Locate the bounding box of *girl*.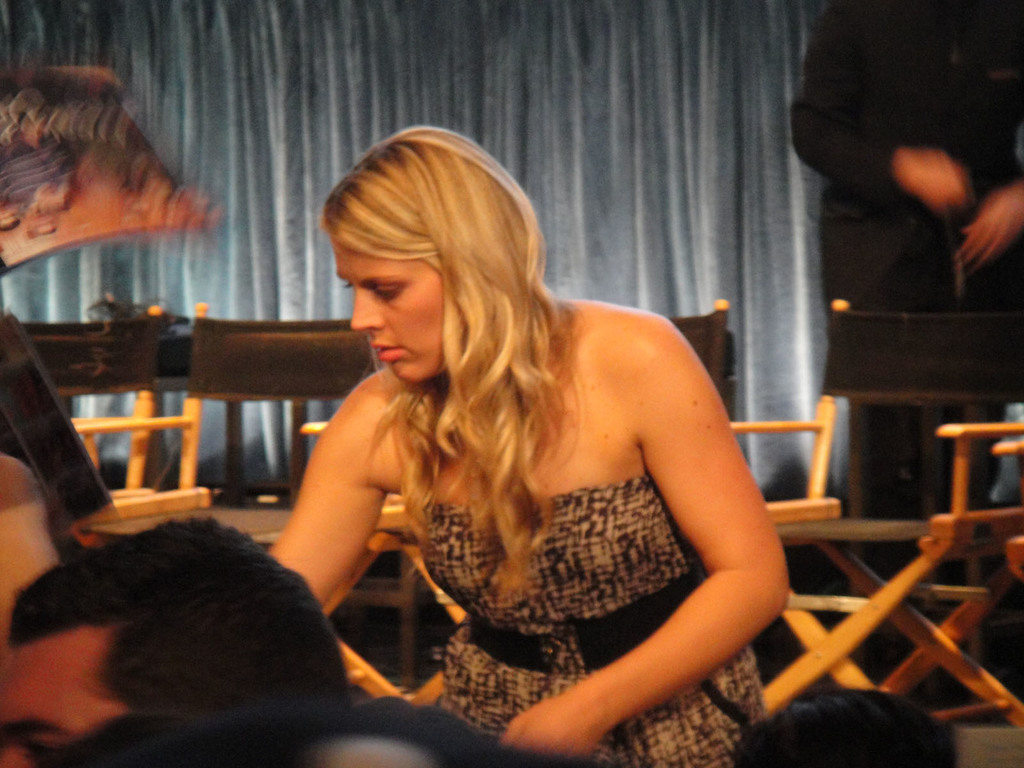
Bounding box: {"x1": 269, "y1": 124, "x2": 792, "y2": 767}.
